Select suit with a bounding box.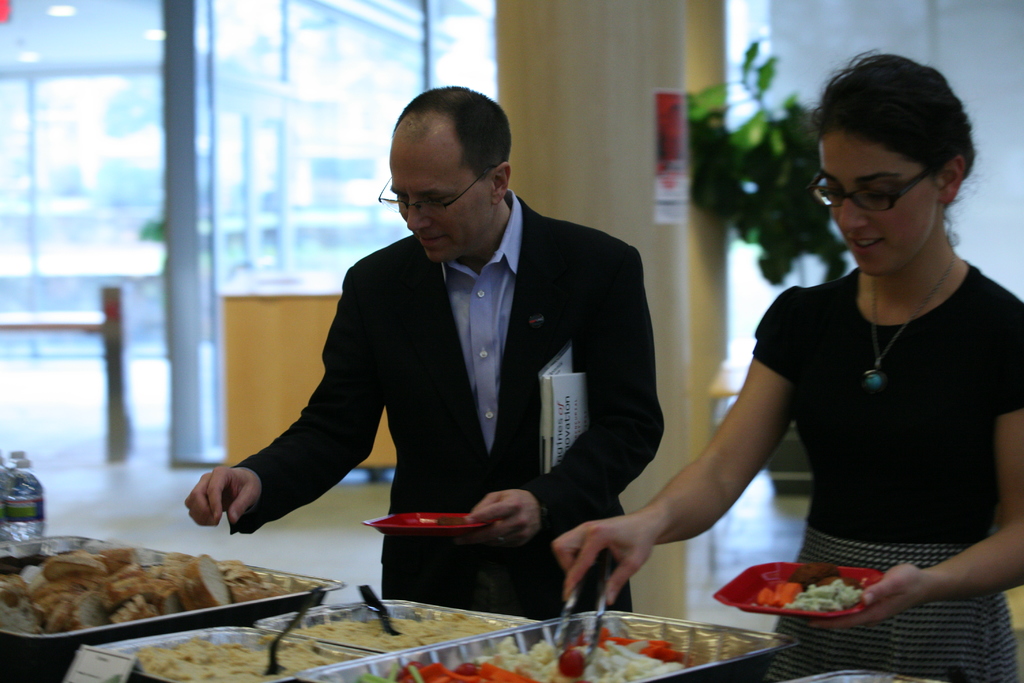
(193,217,646,588).
